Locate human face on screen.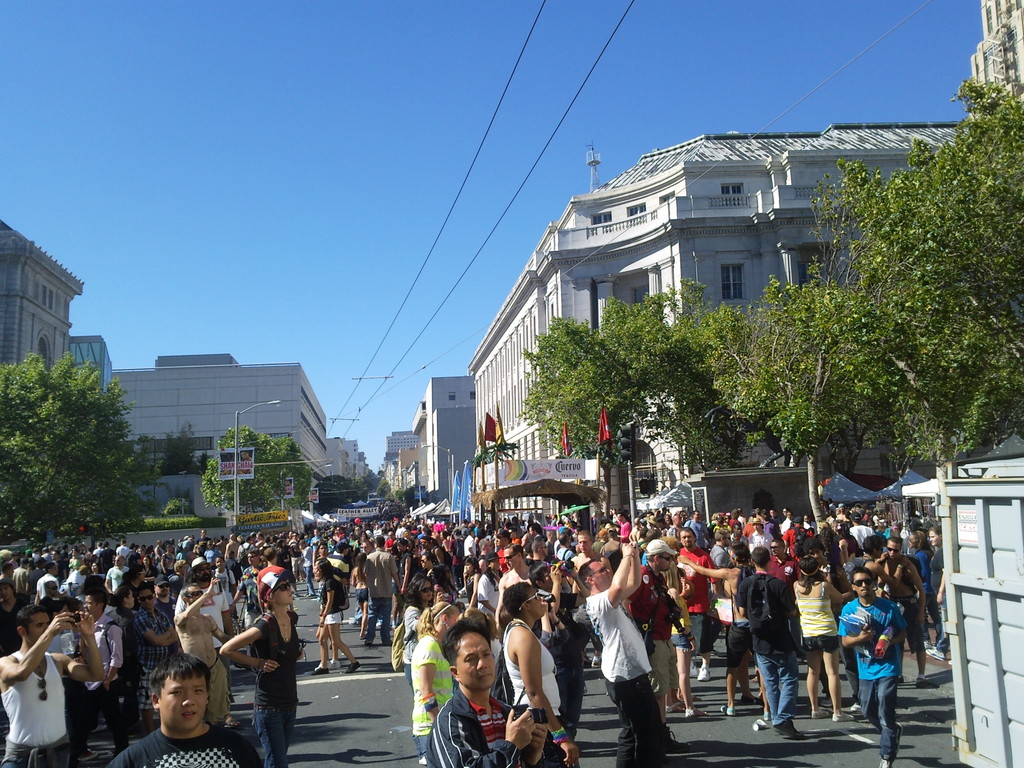
On screen at left=82, top=595, right=108, bottom=616.
